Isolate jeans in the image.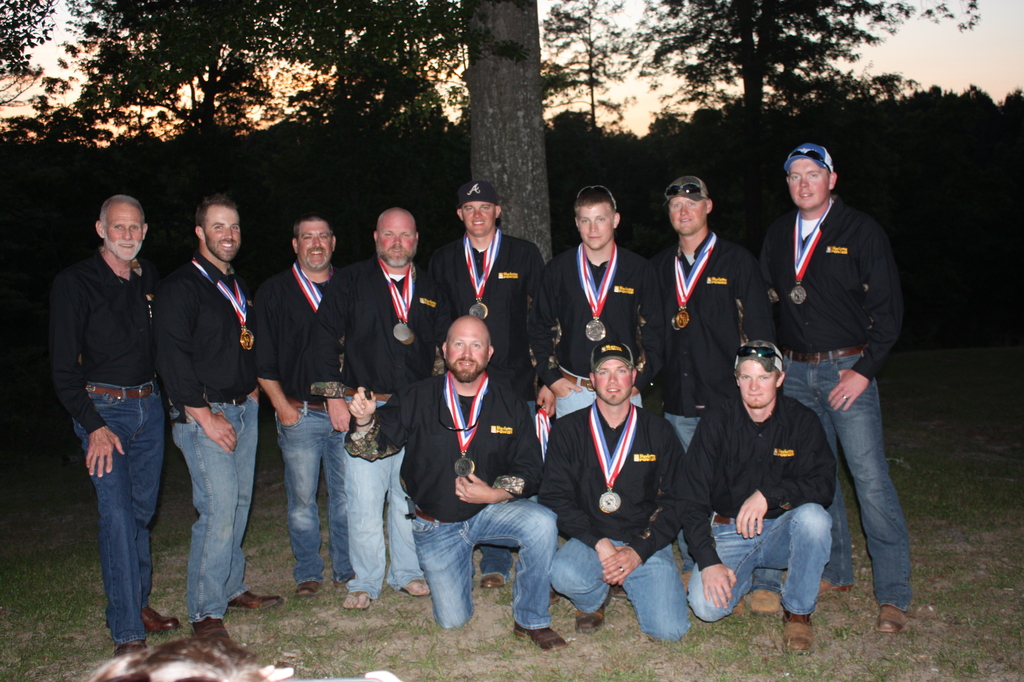
Isolated region: bbox=[267, 394, 361, 573].
